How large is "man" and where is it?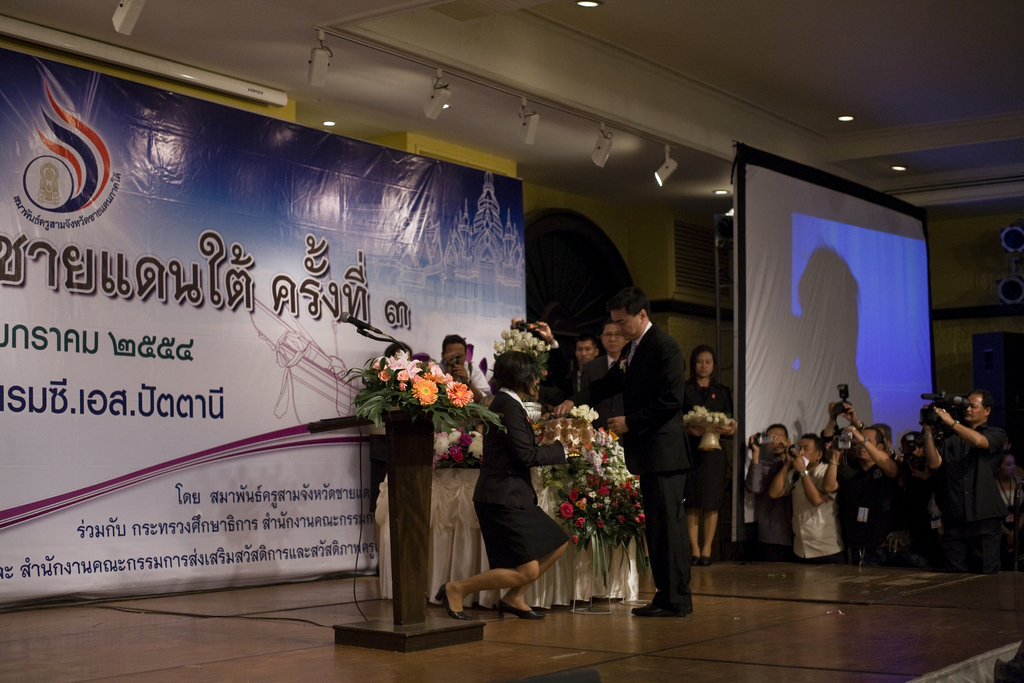
Bounding box: rect(923, 391, 1011, 571).
